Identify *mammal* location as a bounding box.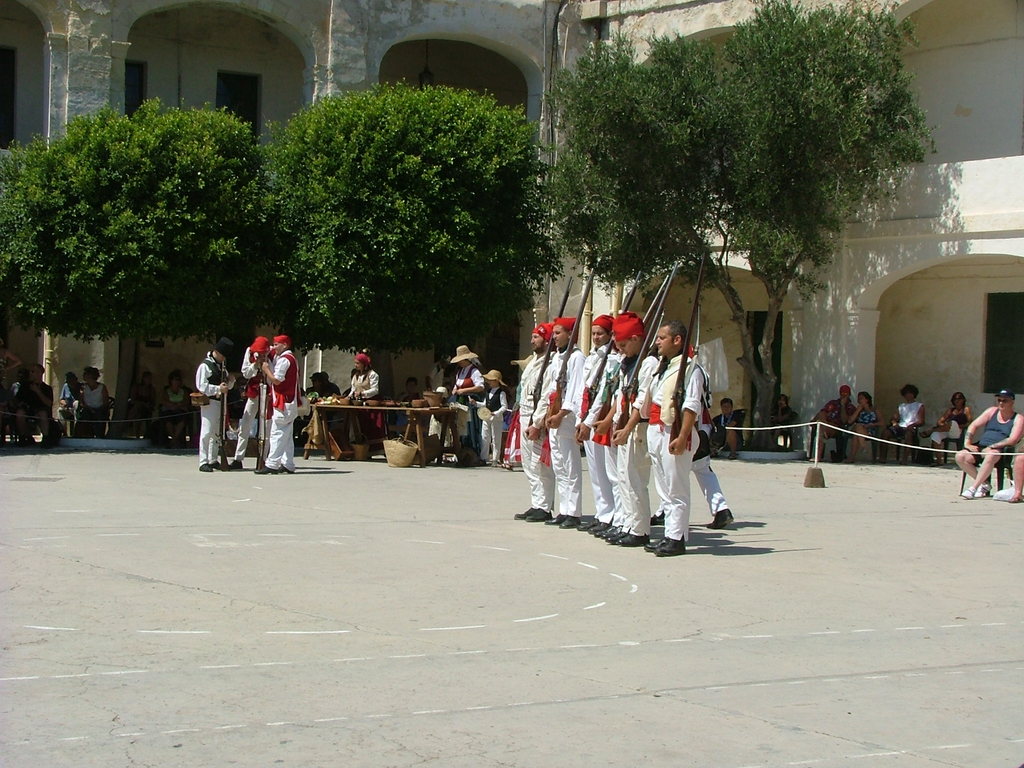
(954, 387, 1023, 499).
